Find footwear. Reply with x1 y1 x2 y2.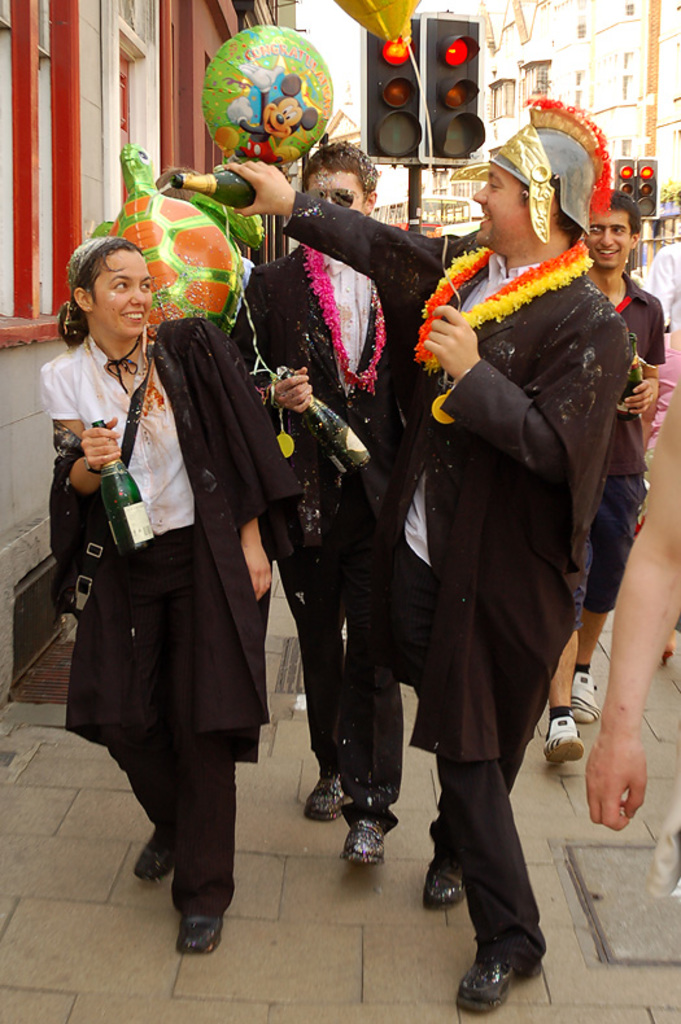
306 770 346 822.
